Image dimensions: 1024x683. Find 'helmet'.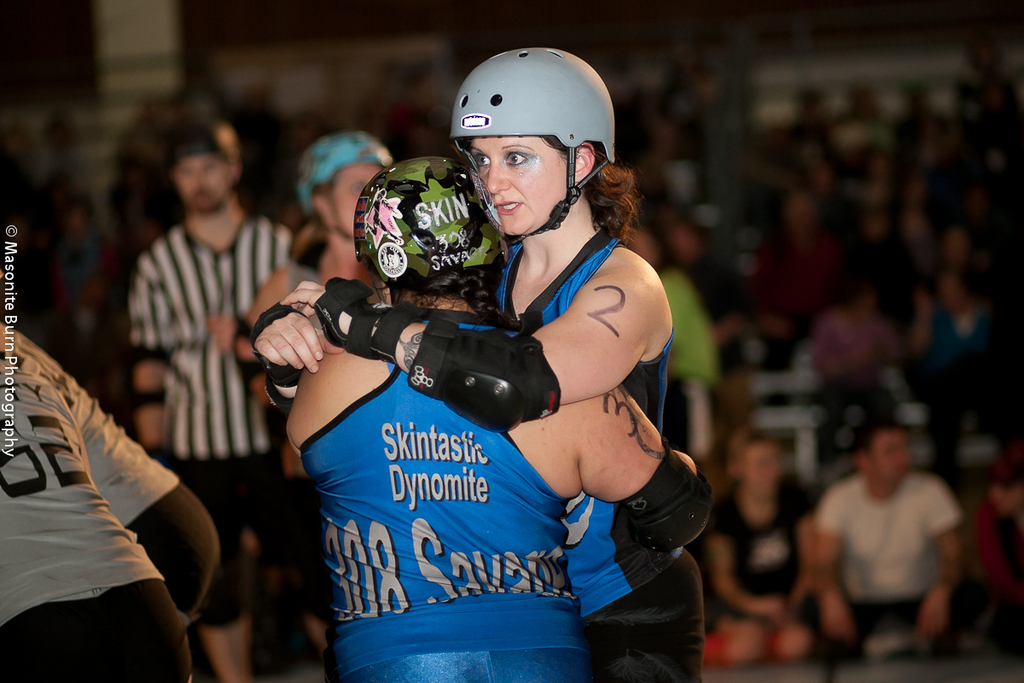
296:127:392:248.
